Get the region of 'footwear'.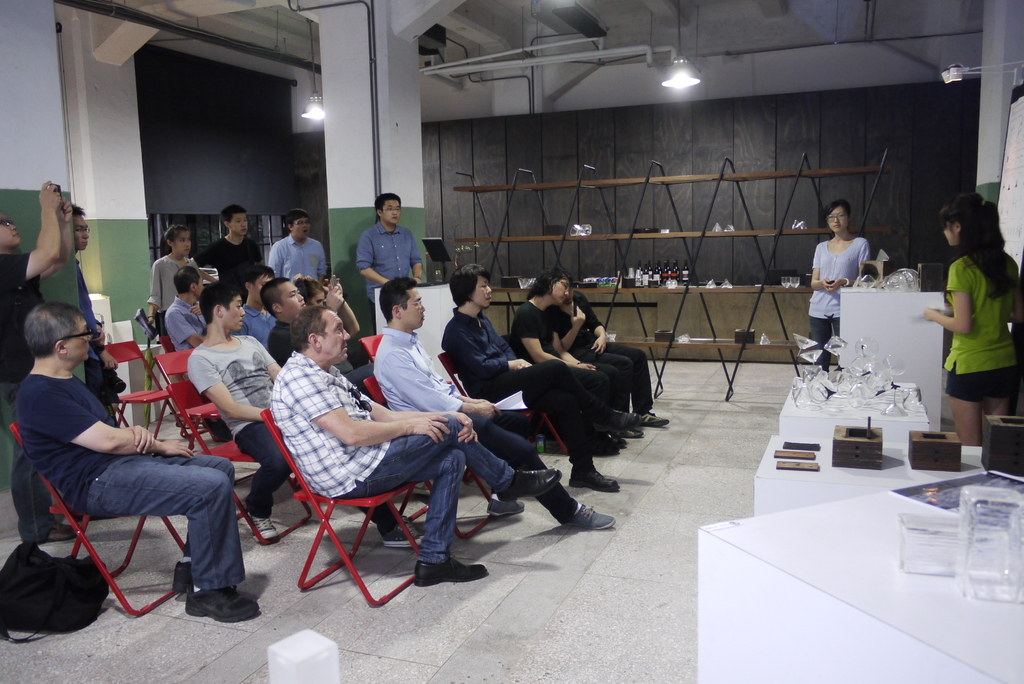
<box>252,516,280,542</box>.
